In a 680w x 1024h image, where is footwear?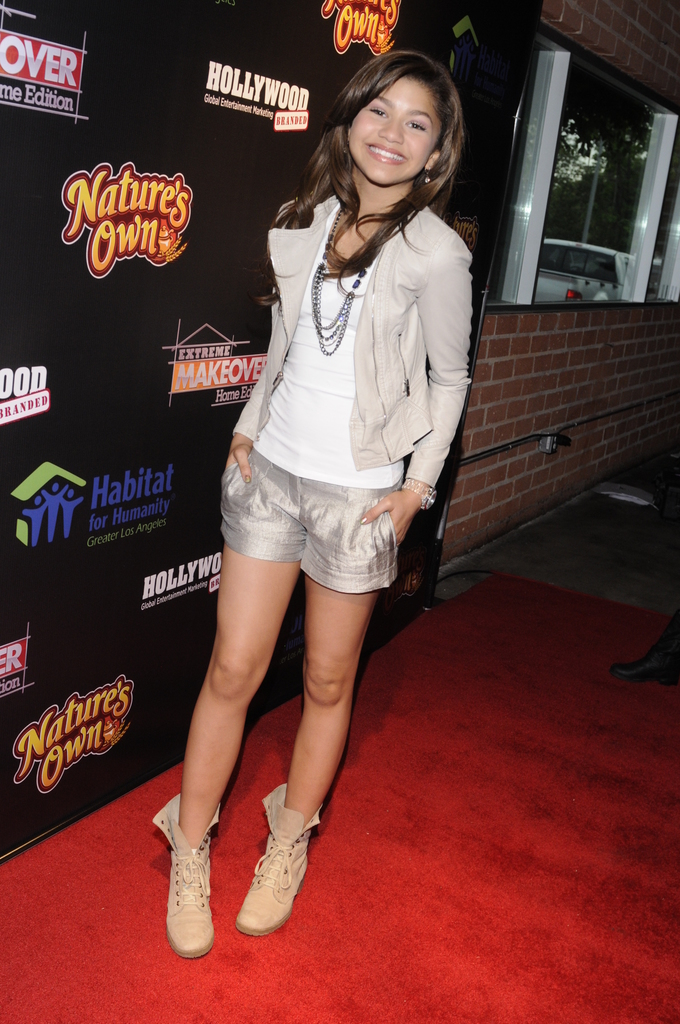
152 791 224 959.
